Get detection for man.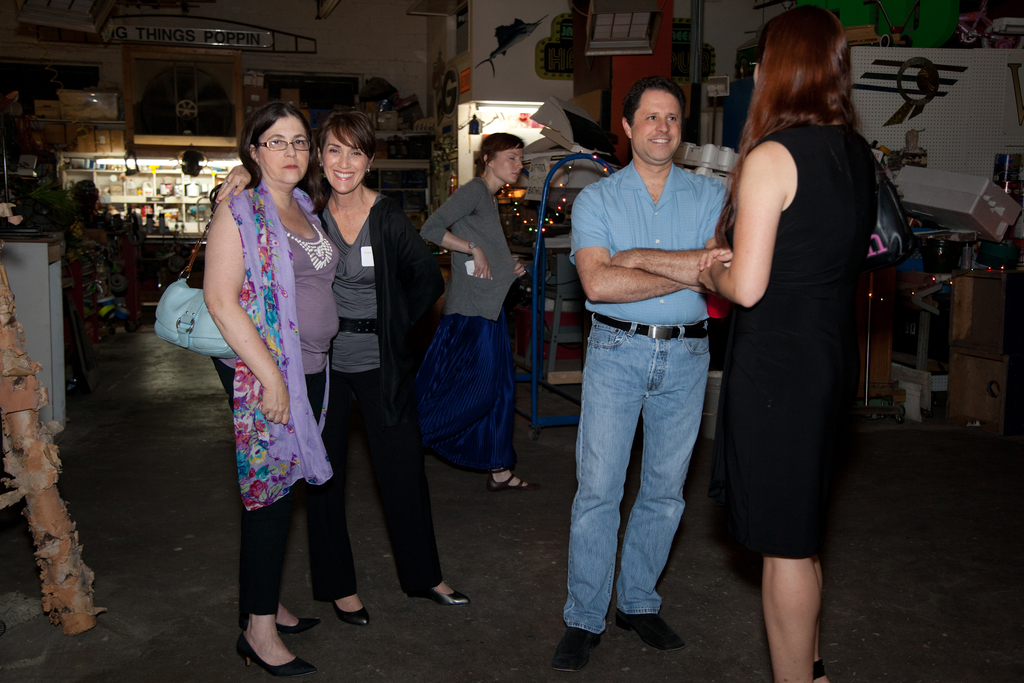
Detection: (left=556, top=73, right=749, bottom=646).
